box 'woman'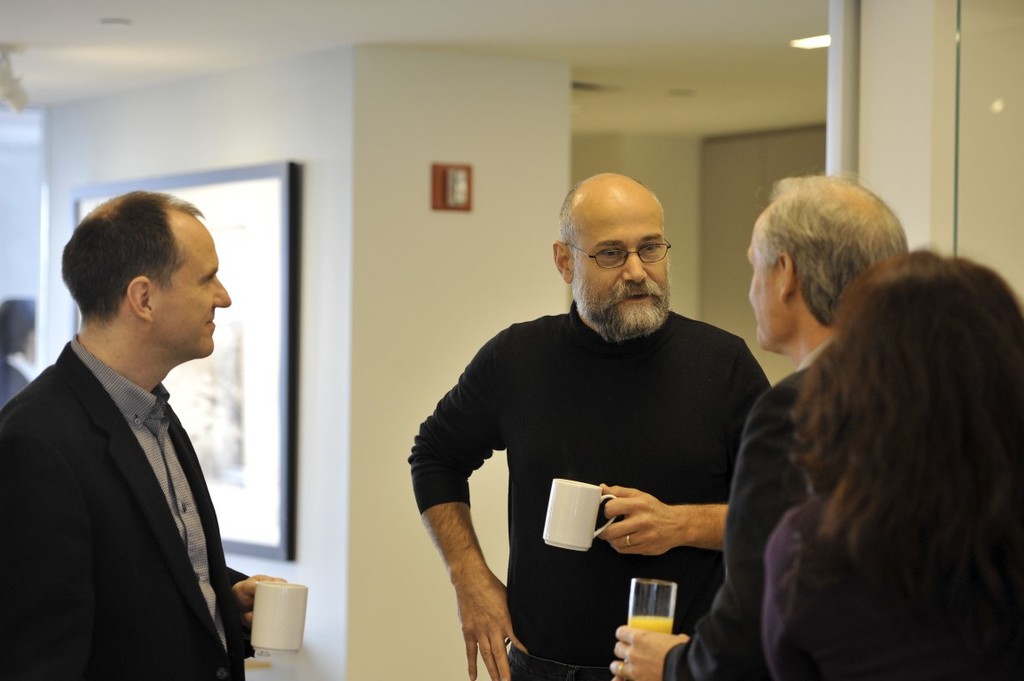
746/240/1023/680
